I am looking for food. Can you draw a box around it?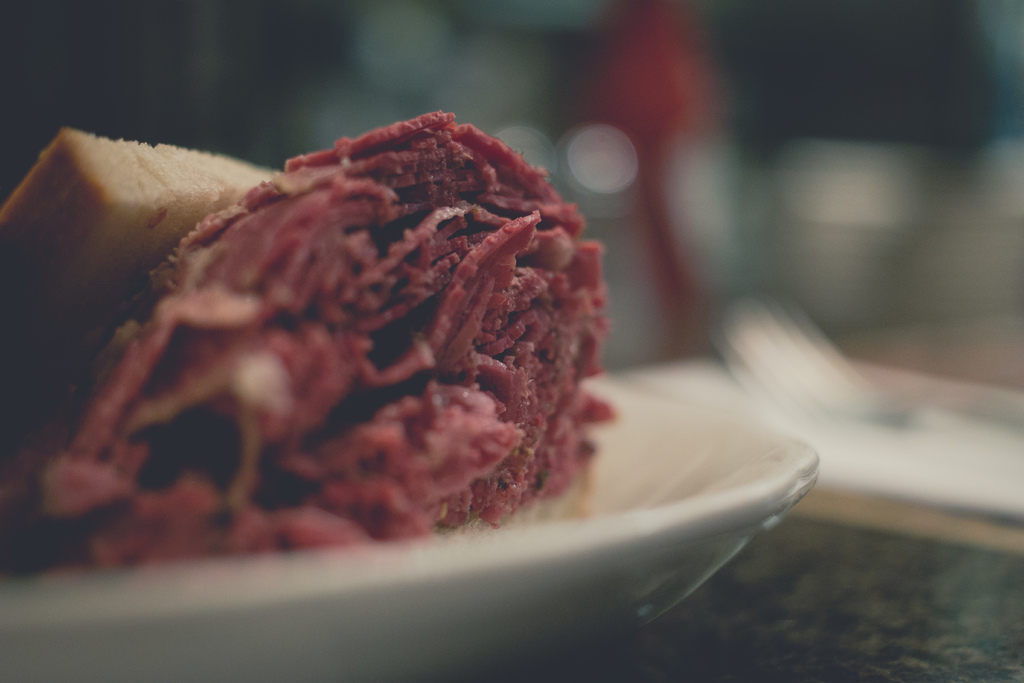
Sure, the bounding box is 77 157 597 568.
